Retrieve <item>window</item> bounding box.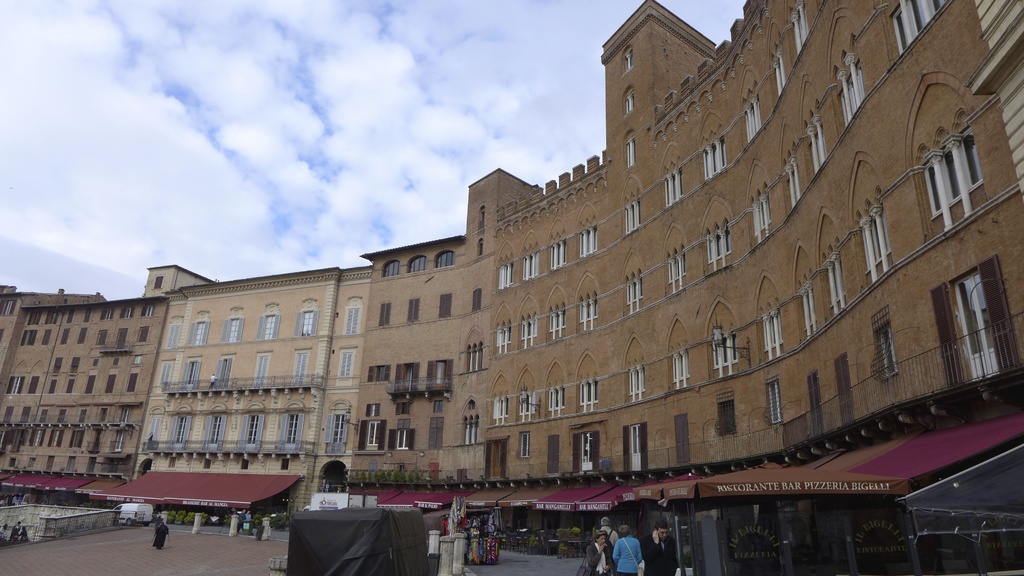
Bounding box: x1=858 y1=198 x2=899 y2=291.
